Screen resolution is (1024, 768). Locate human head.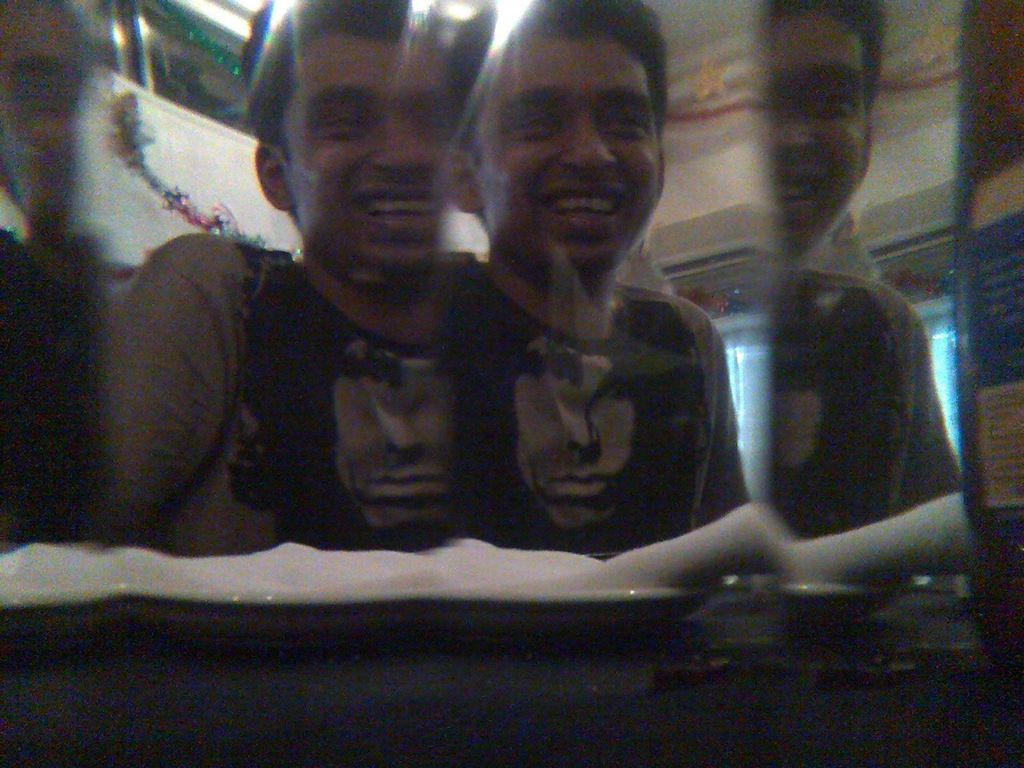
crop(763, 0, 891, 257).
